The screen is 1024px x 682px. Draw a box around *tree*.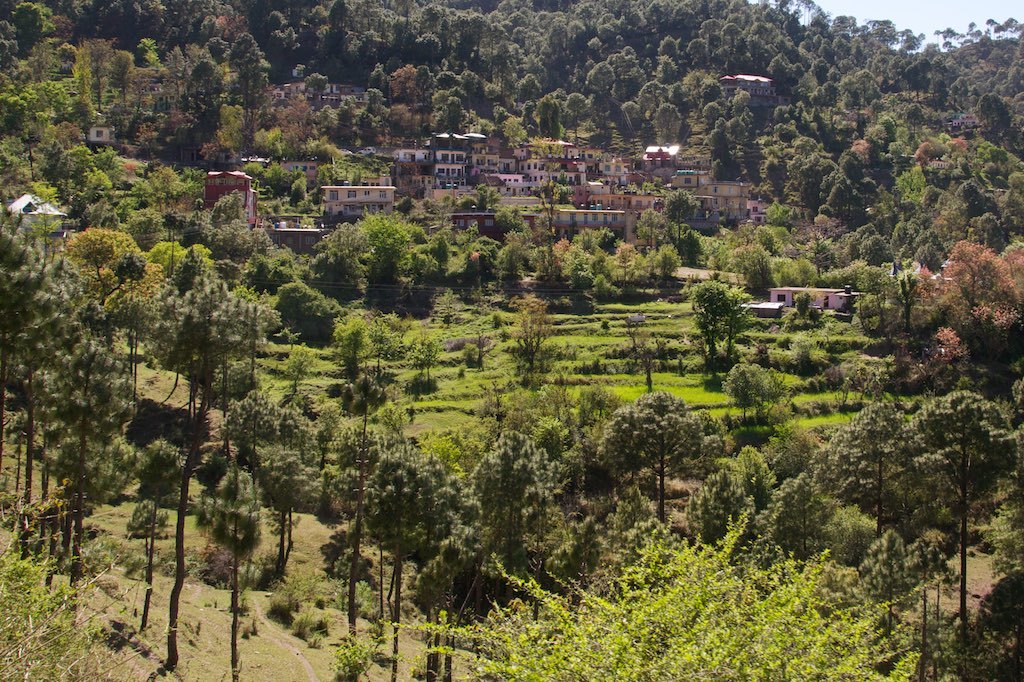
<box>811,304,824,328</box>.
